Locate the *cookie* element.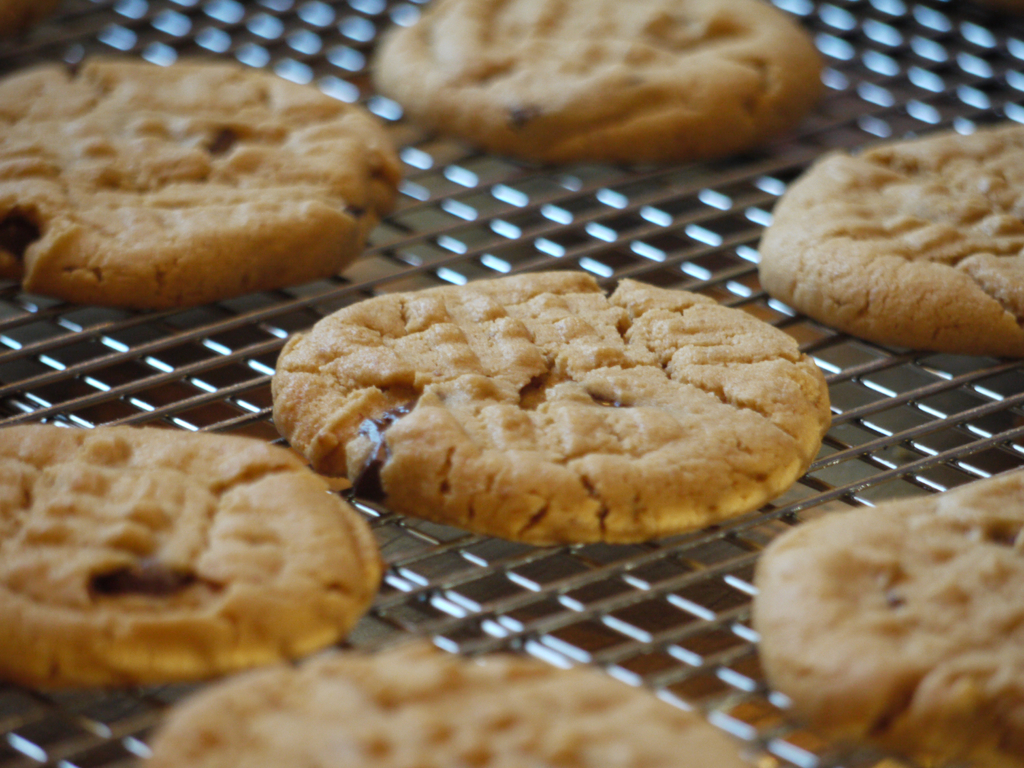
Element bbox: rect(372, 0, 828, 161).
